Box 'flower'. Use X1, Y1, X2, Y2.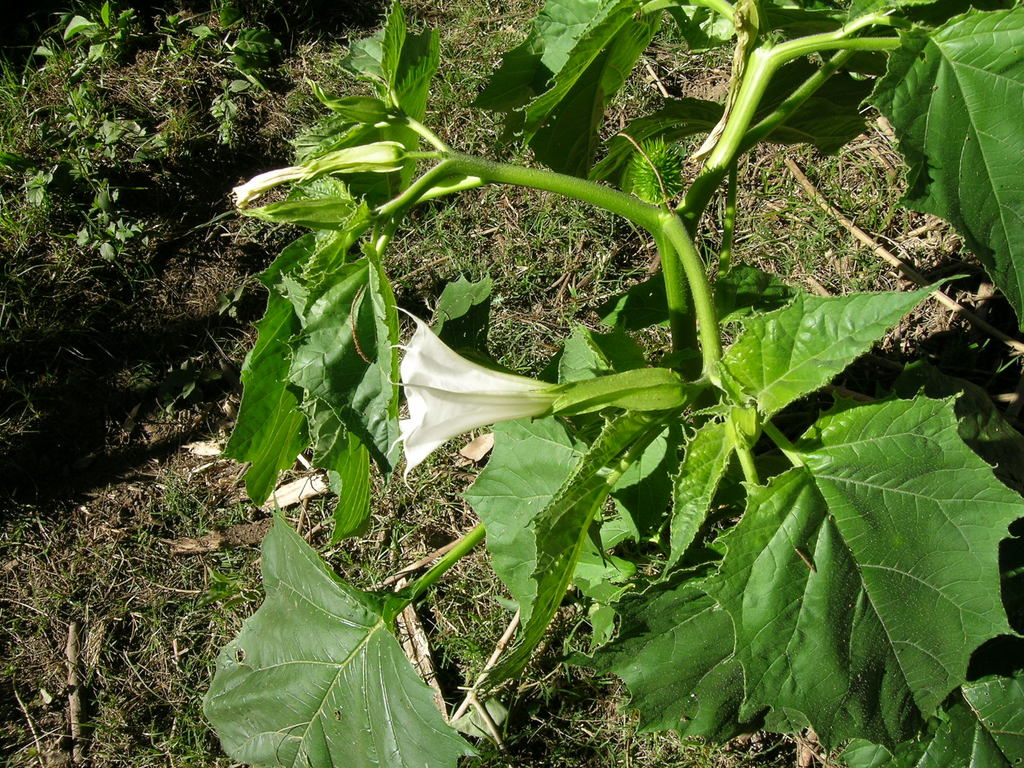
233, 140, 406, 208.
